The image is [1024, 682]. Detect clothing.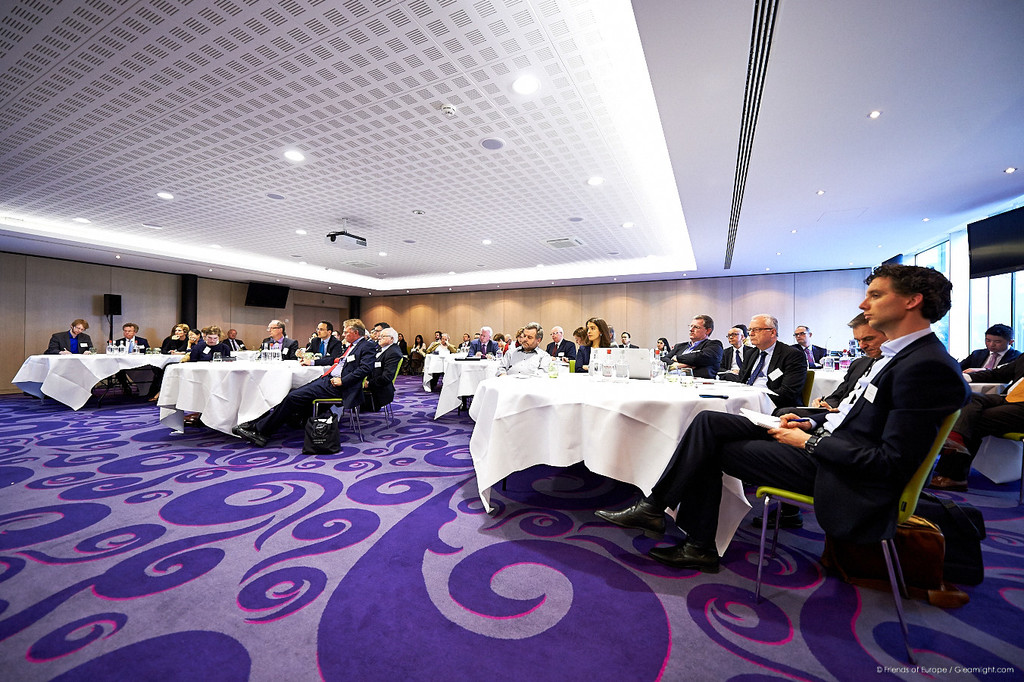
Detection: x1=610, y1=341, x2=637, y2=349.
